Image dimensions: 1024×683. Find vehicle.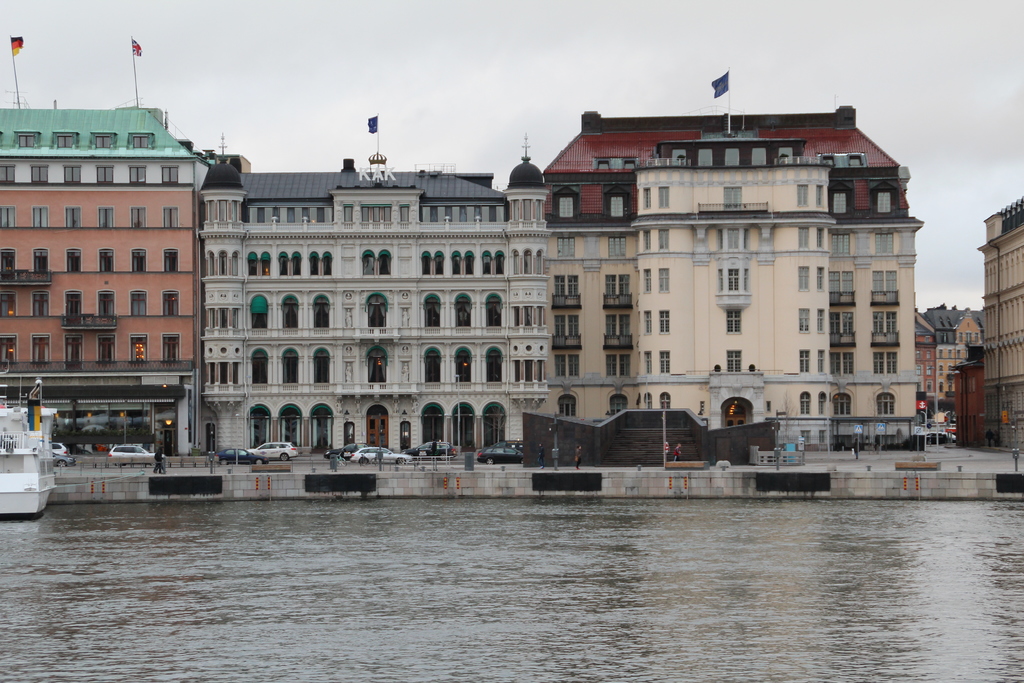
bbox=[102, 441, 164, 472].
